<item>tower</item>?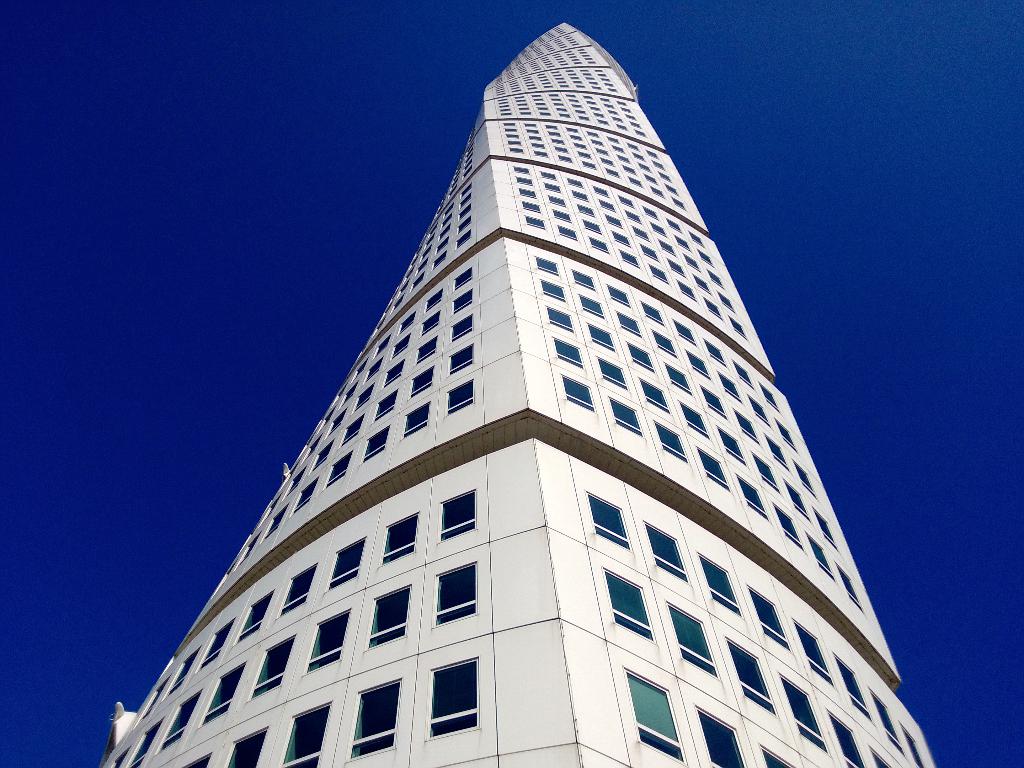
locate(91, 33, 950, 758)
